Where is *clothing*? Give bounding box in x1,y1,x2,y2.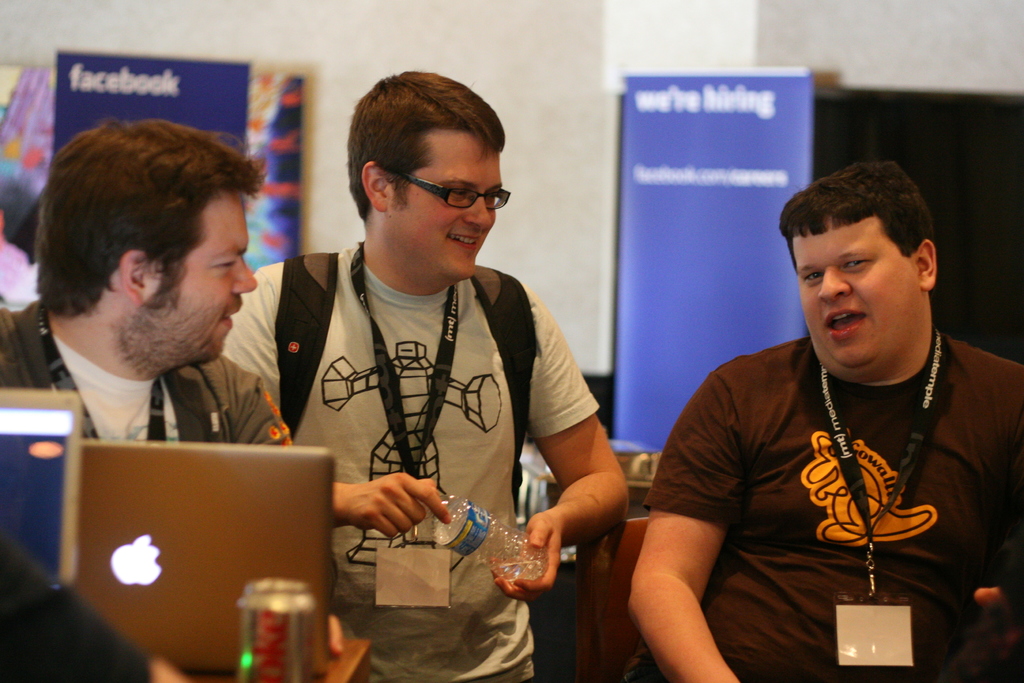
216,240,606,682.
